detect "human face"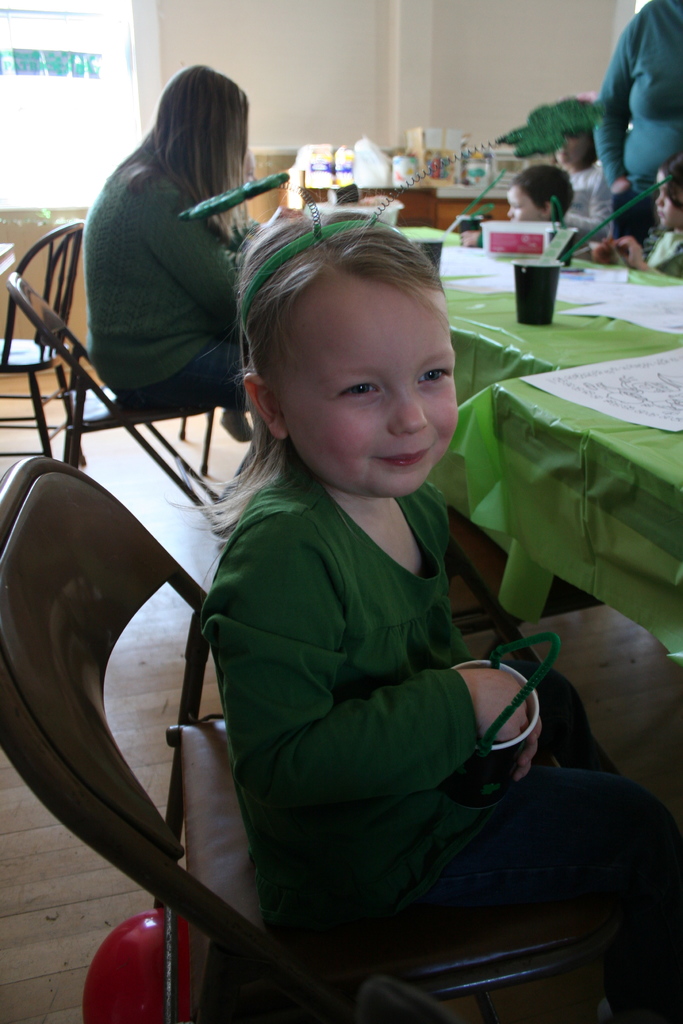
crop(504, 186, 545, 219)
